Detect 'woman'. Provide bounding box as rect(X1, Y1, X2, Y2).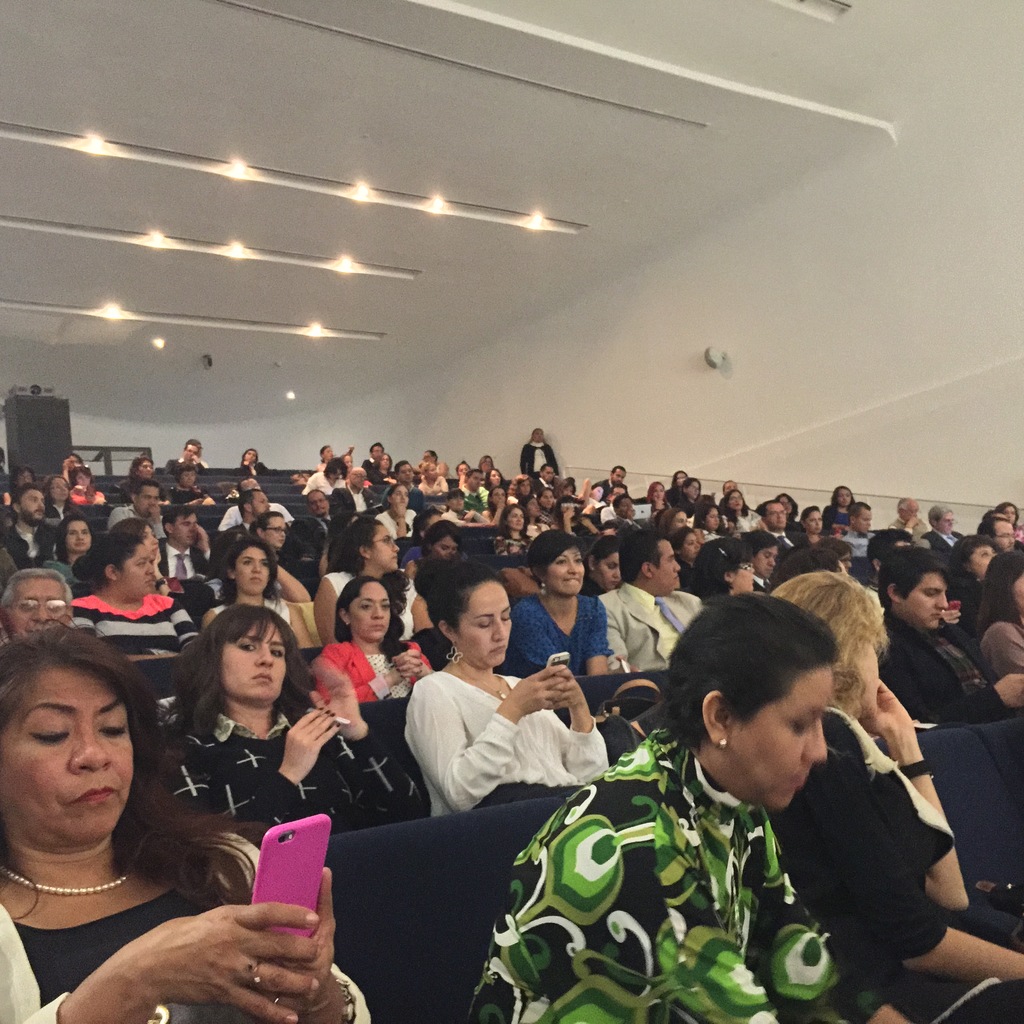
rect(822, 483, 856, 525).
